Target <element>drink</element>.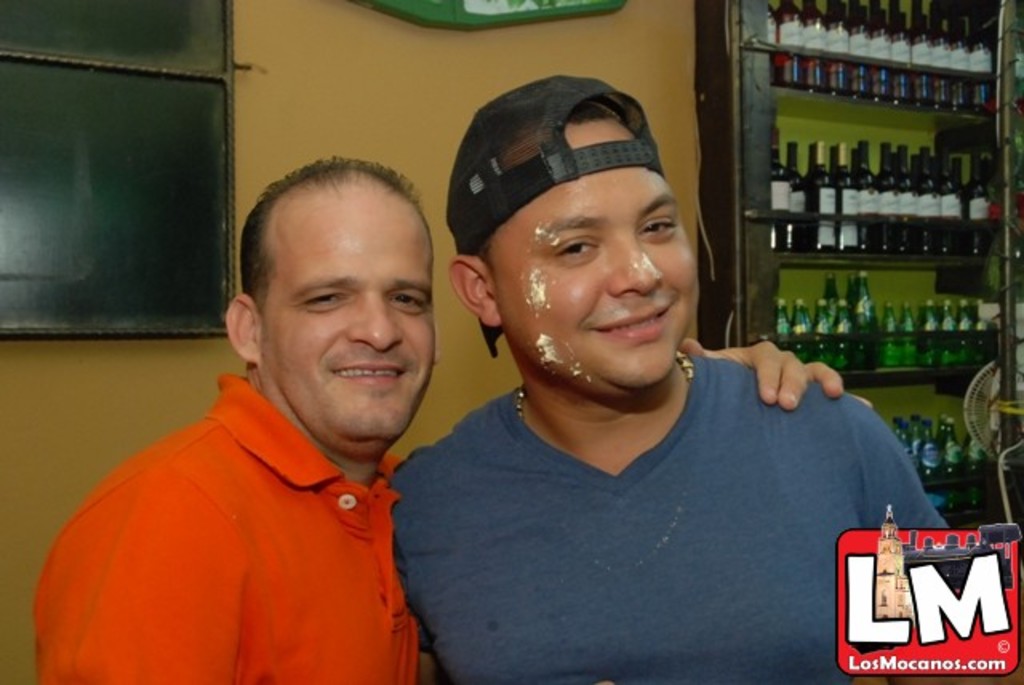
Target region: 827, 0, 853, 93.
